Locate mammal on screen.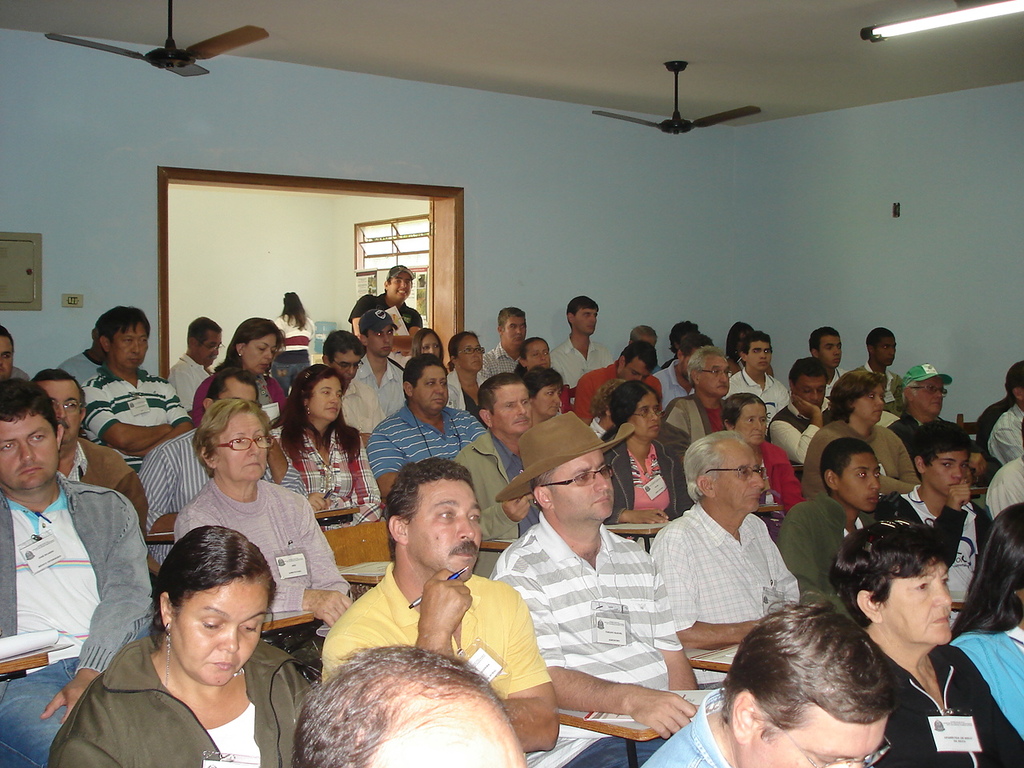
On screen at [766,358,826,470].
